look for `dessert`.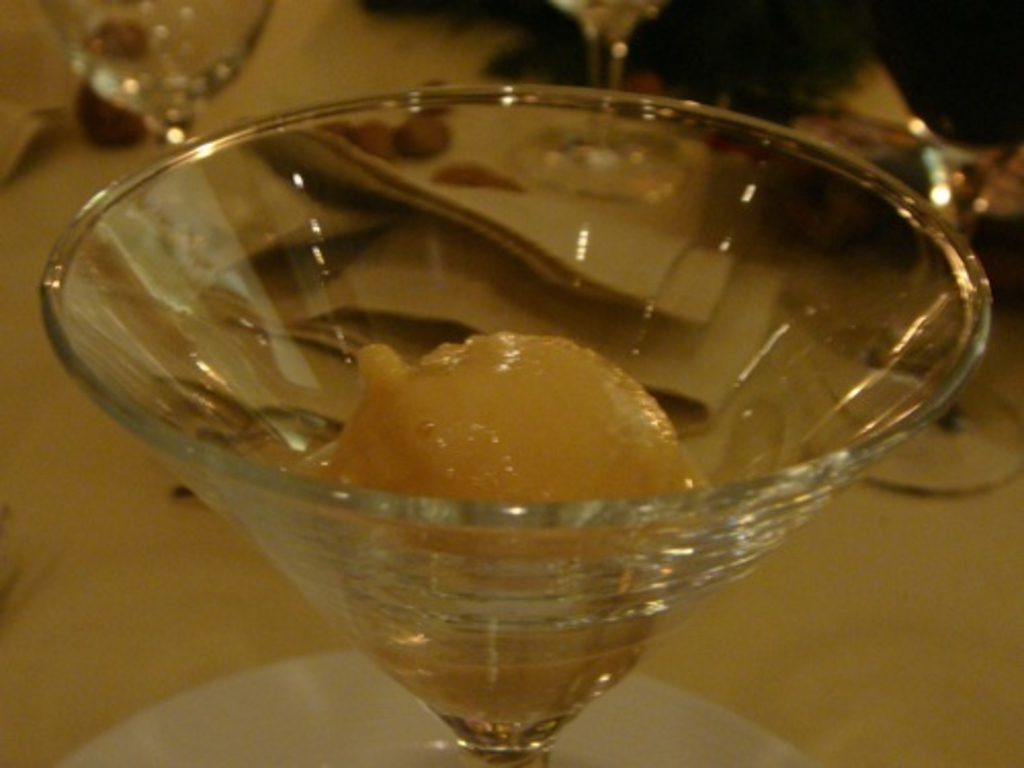
Found: <box>313,324,715,725</box>.
